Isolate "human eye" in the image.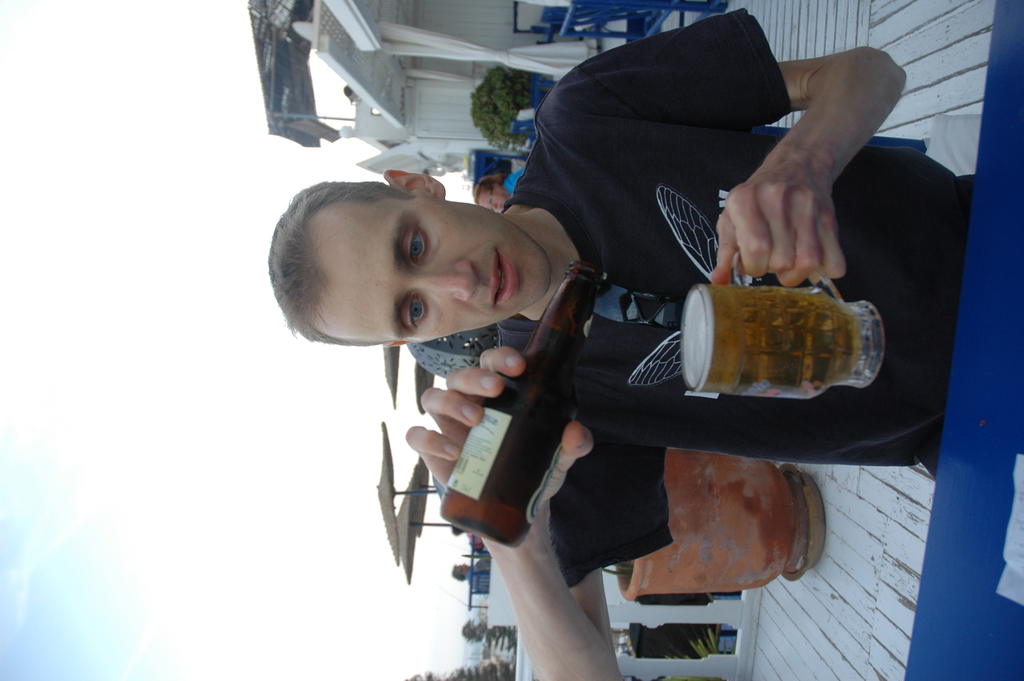
Isolated region: locate(403, 217, 433, 270).
